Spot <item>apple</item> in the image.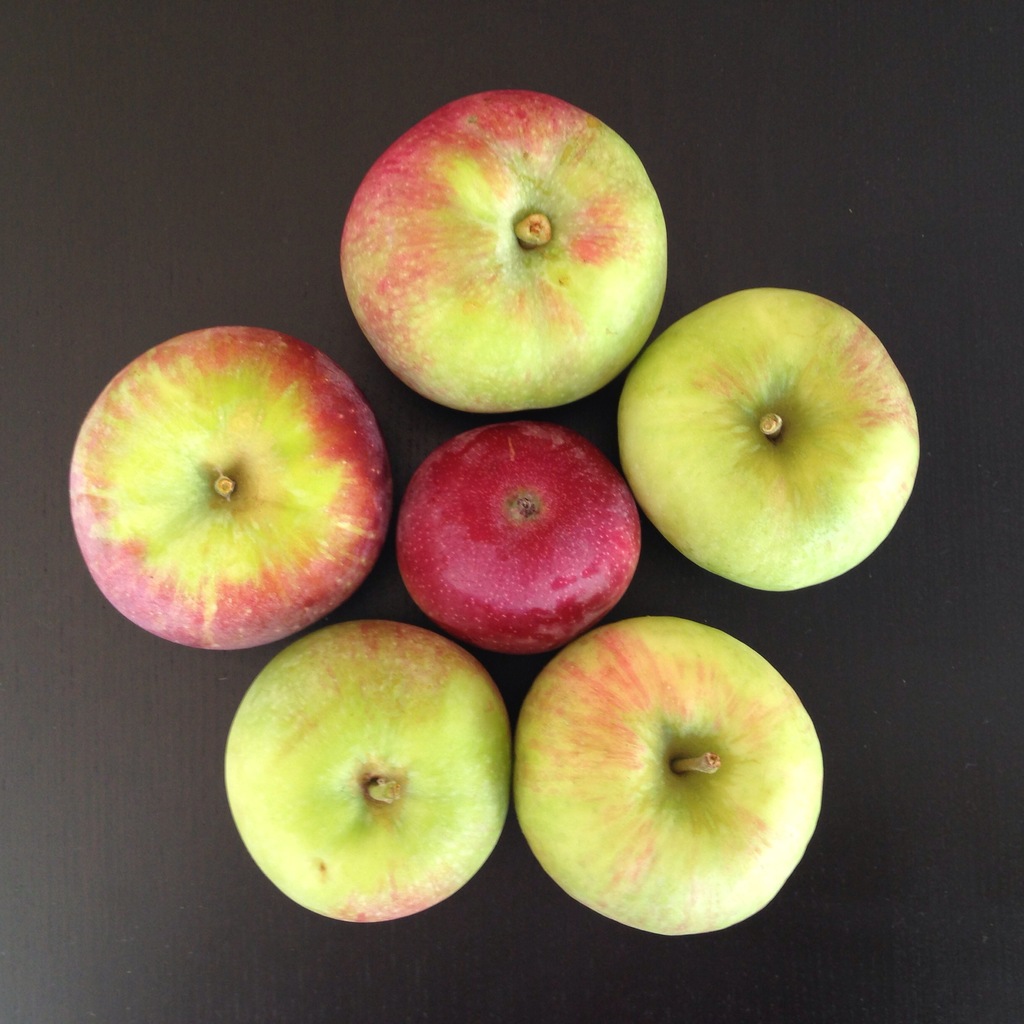
<item>apple</item> found at select_region(515, 613, 828, 938).
